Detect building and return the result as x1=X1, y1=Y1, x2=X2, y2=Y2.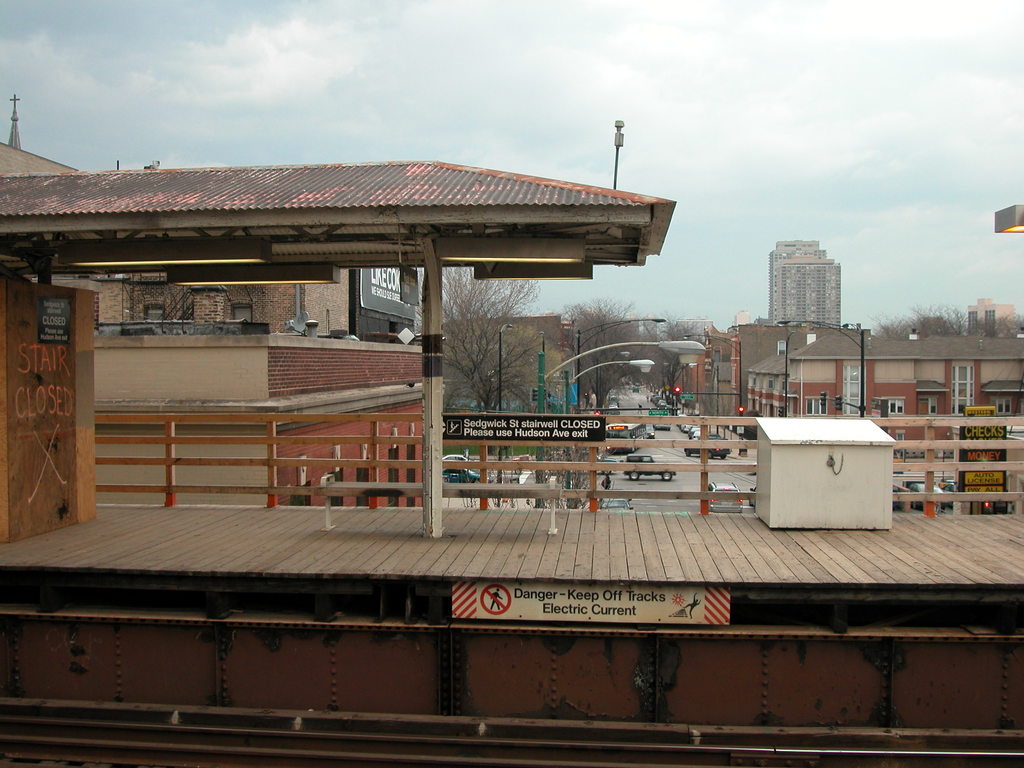
x1=762, y1=240, x2=848, y2=319.
